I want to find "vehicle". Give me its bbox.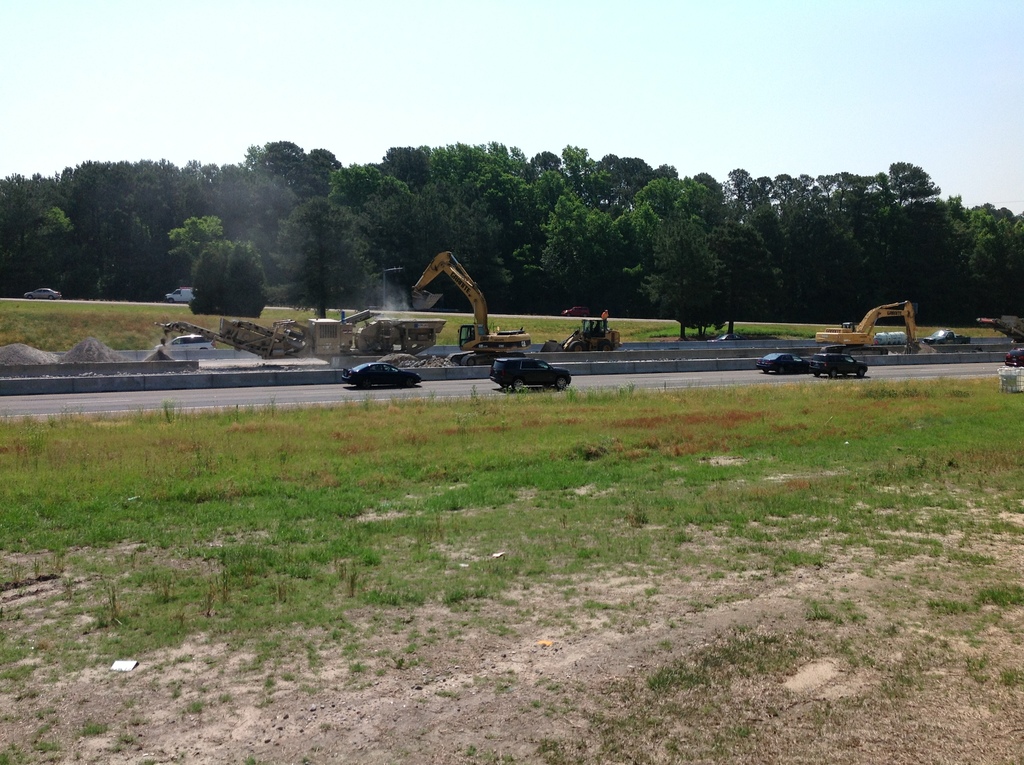
(left=159, top=332, right=216, bottom=348).
